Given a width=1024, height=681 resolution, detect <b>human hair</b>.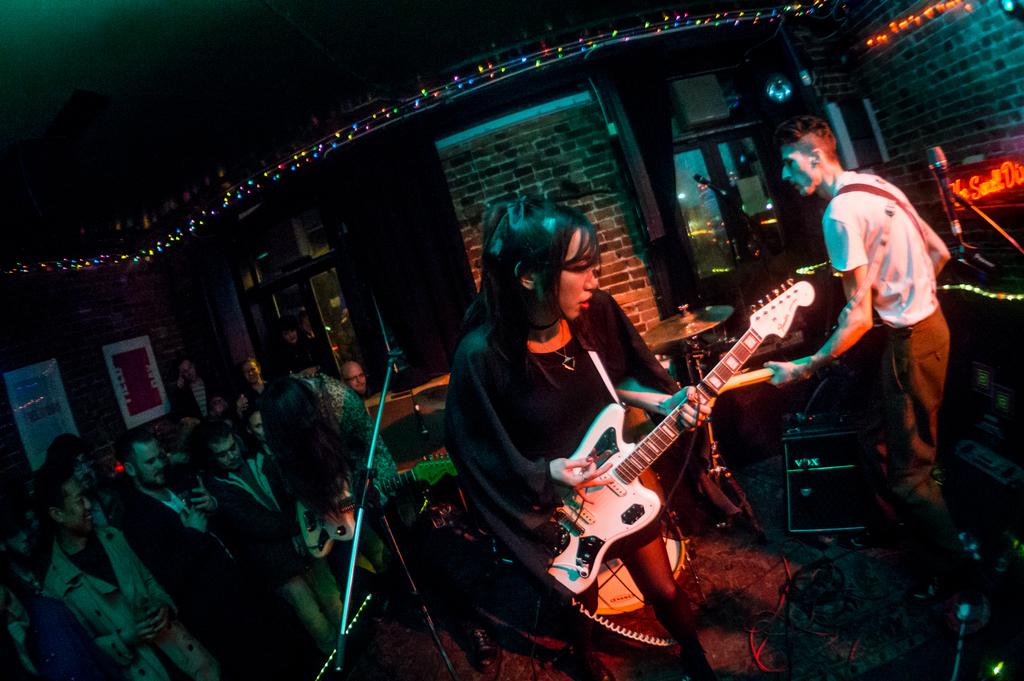
<bbox>41, 466, 68, 508</bbox>.
